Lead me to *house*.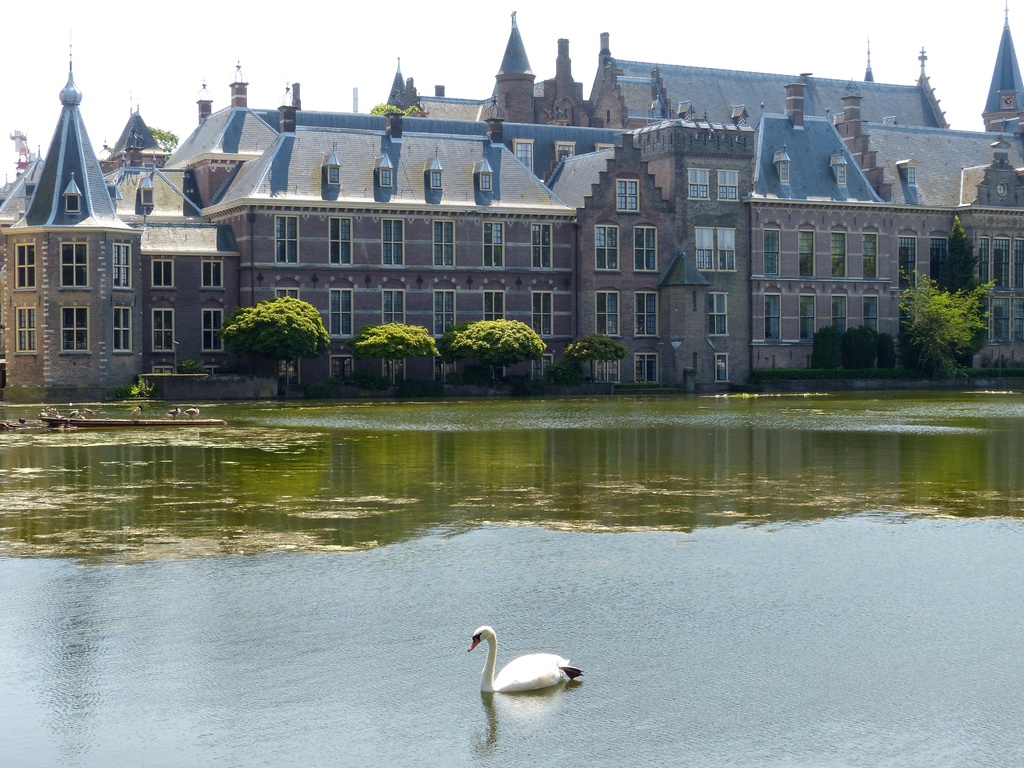
Lead to l=0, t=2, r=1023, b=403.
